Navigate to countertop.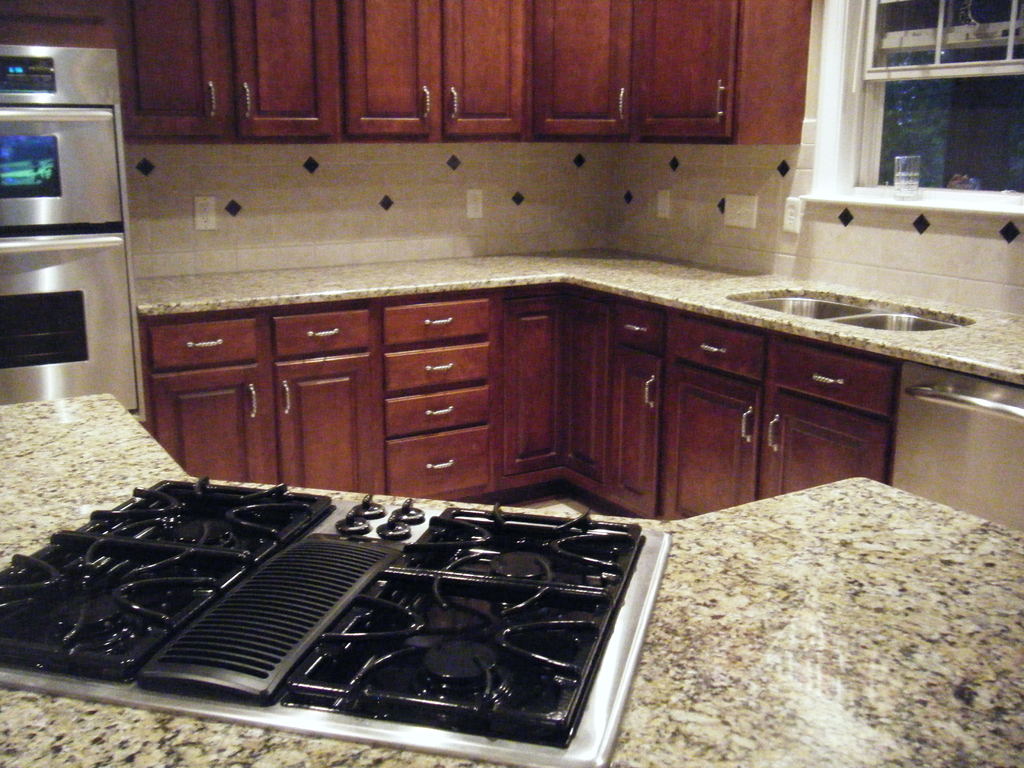
Navigation target: (left=136, top=241, right=1023, bottom=523).
